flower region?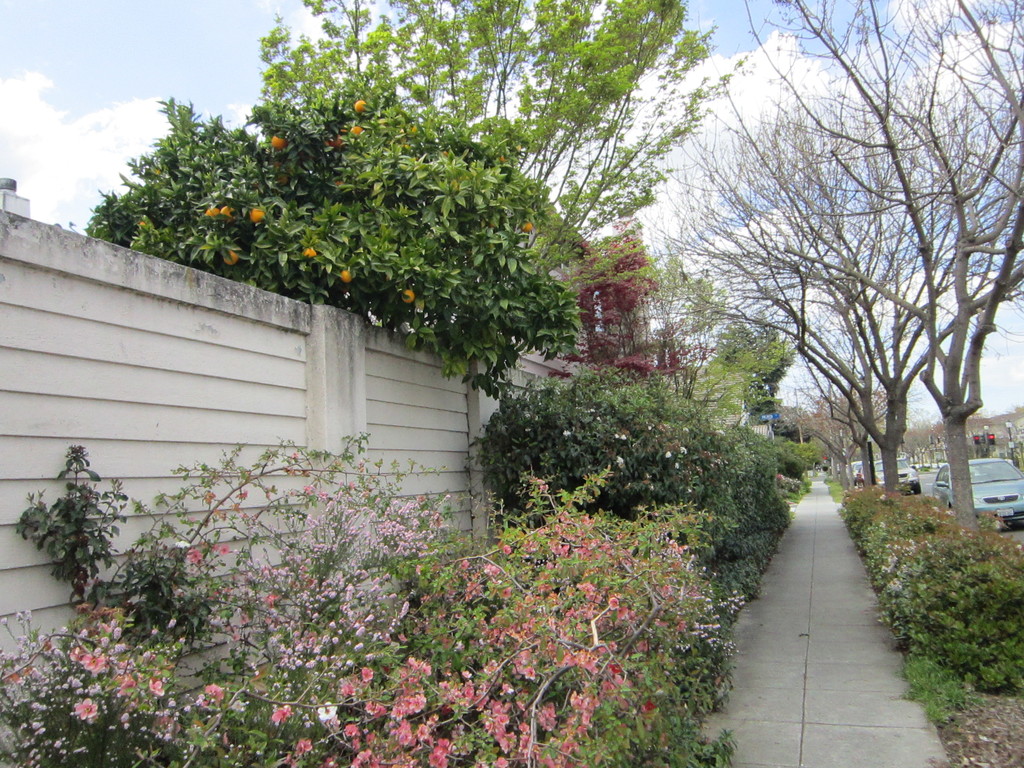
bbox(595, 413, 604, 422)
